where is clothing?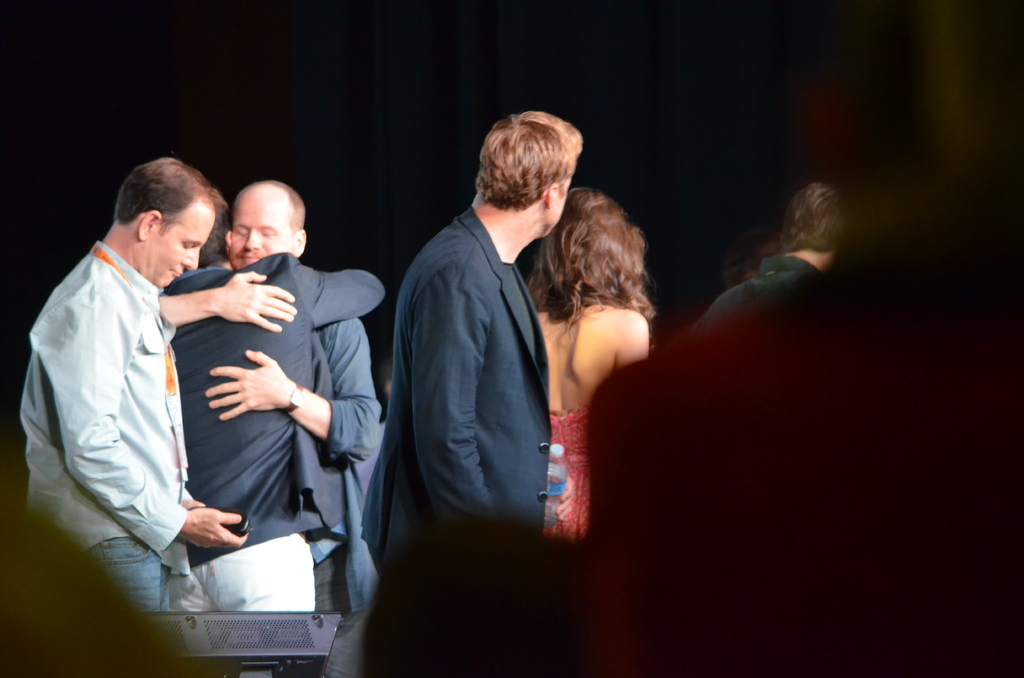
(left=18, top=249, right=188, bottom=609).
